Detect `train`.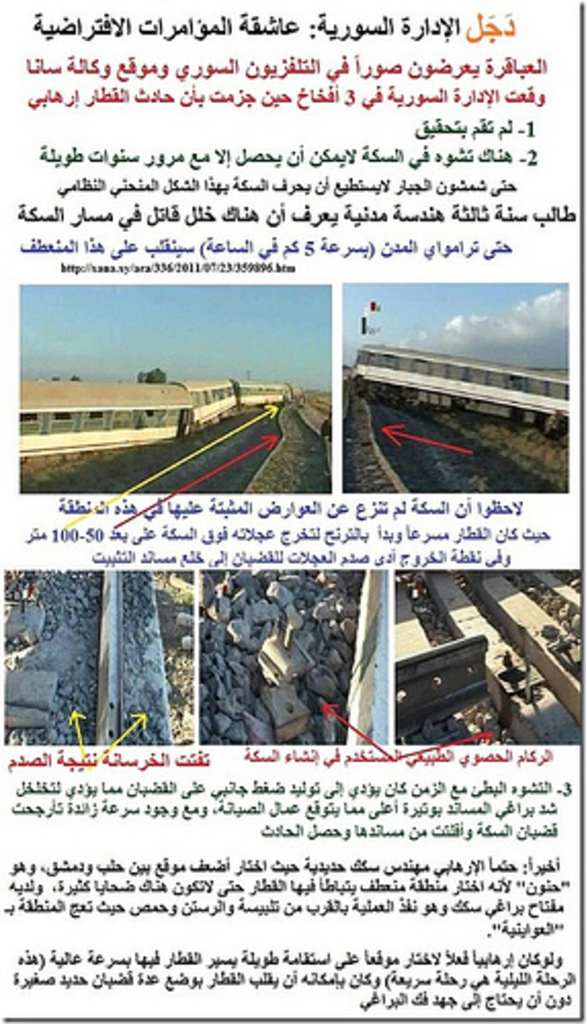
Detected at region(361, 344, 568, 428).
